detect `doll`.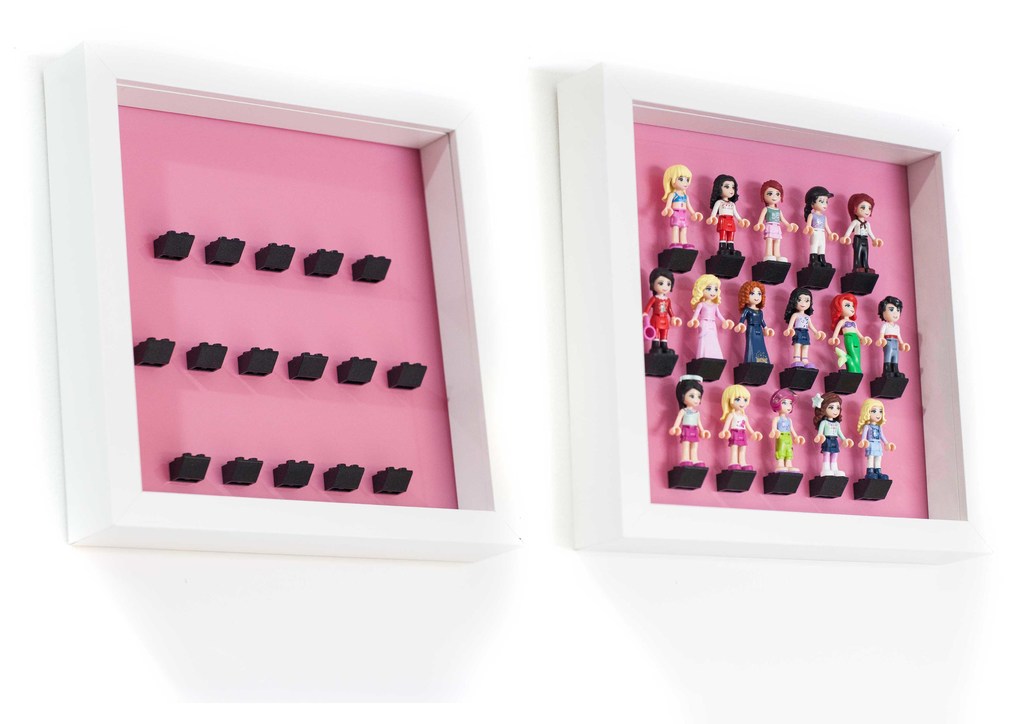
Detected at (670, 372, 707, 472).
